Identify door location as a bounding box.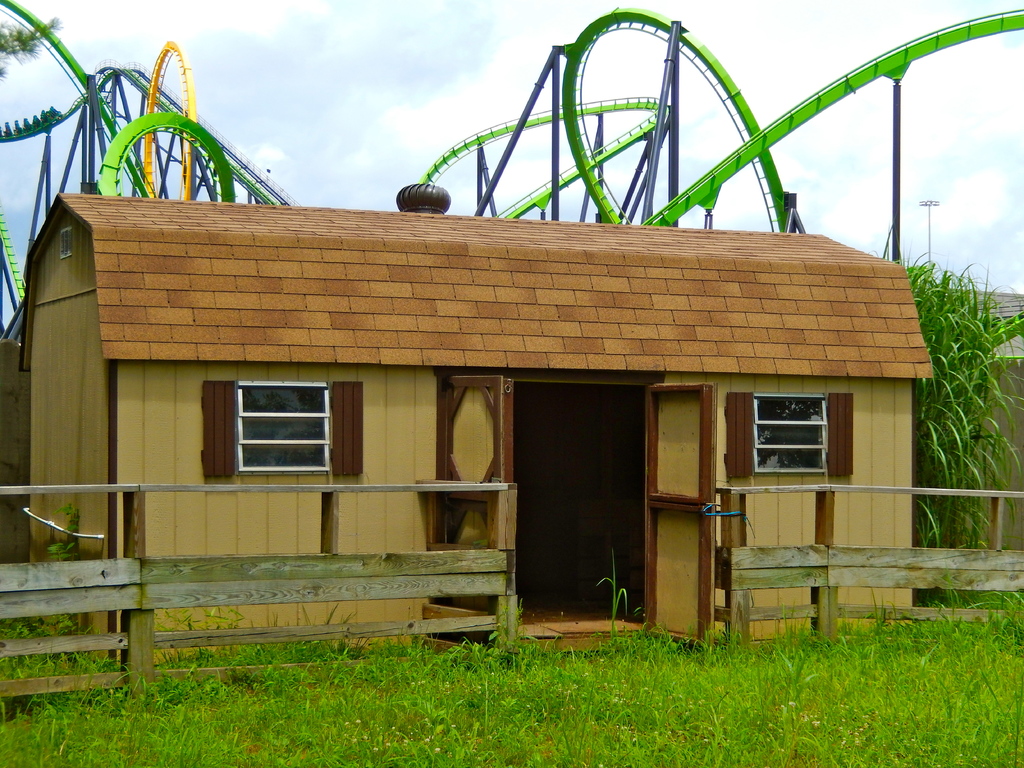
<region>444, 376, 517, 643</region>.
